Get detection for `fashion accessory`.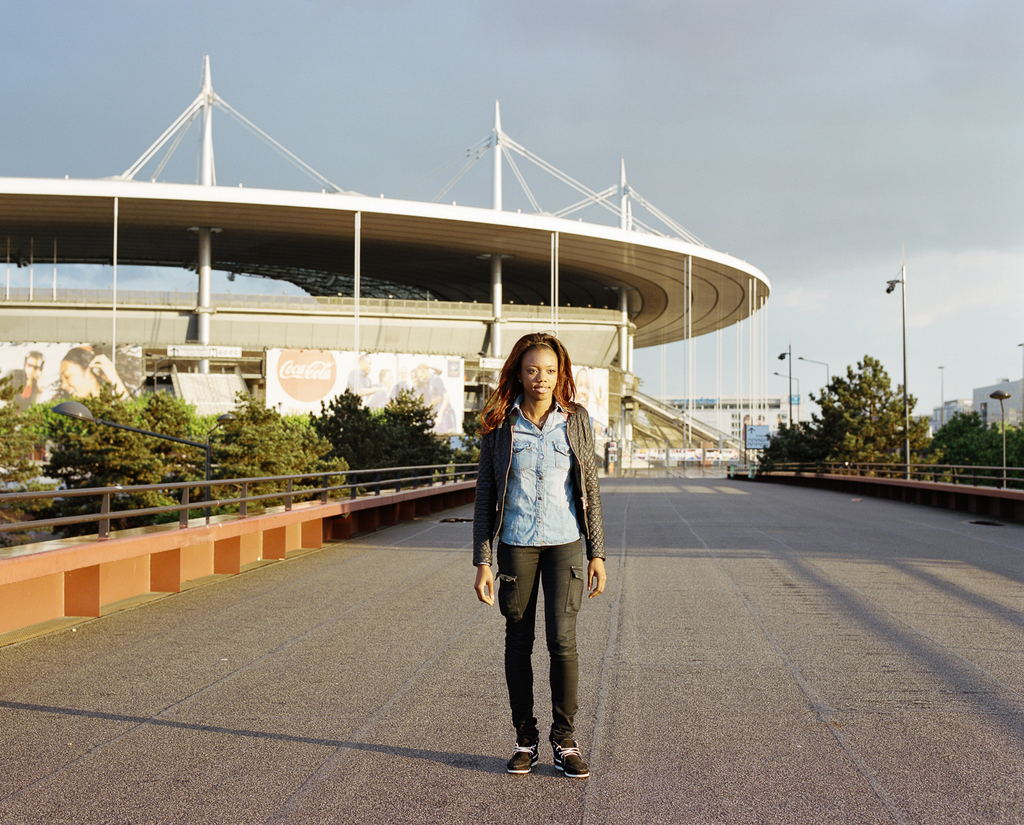
Detection: <box>523,408,550,428</box>.
